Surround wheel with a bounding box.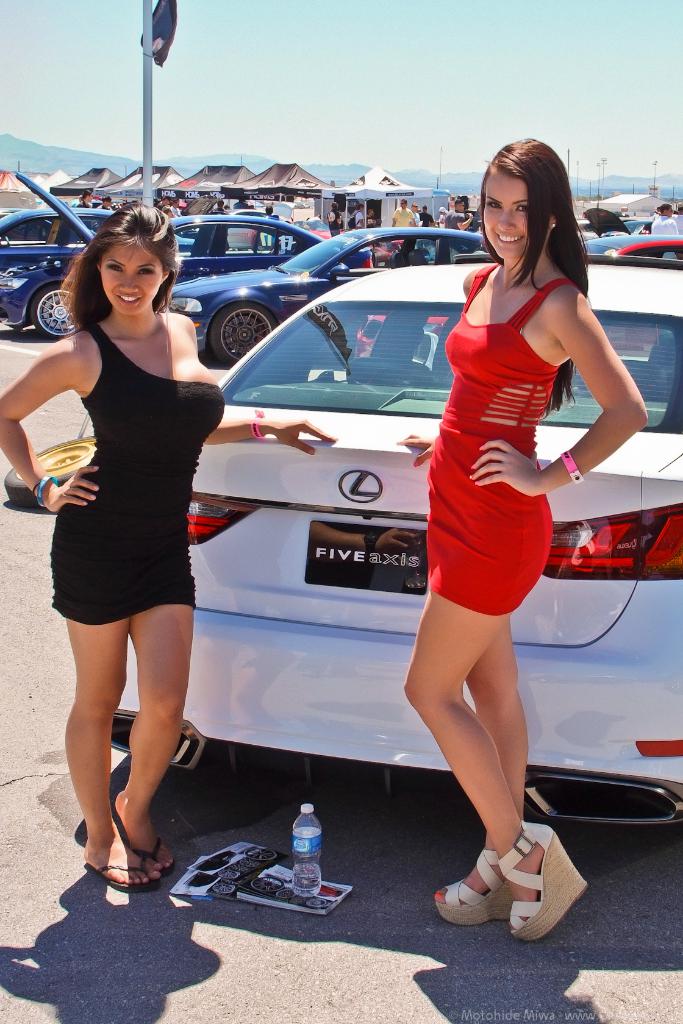
(217, 868, 238, 880).
